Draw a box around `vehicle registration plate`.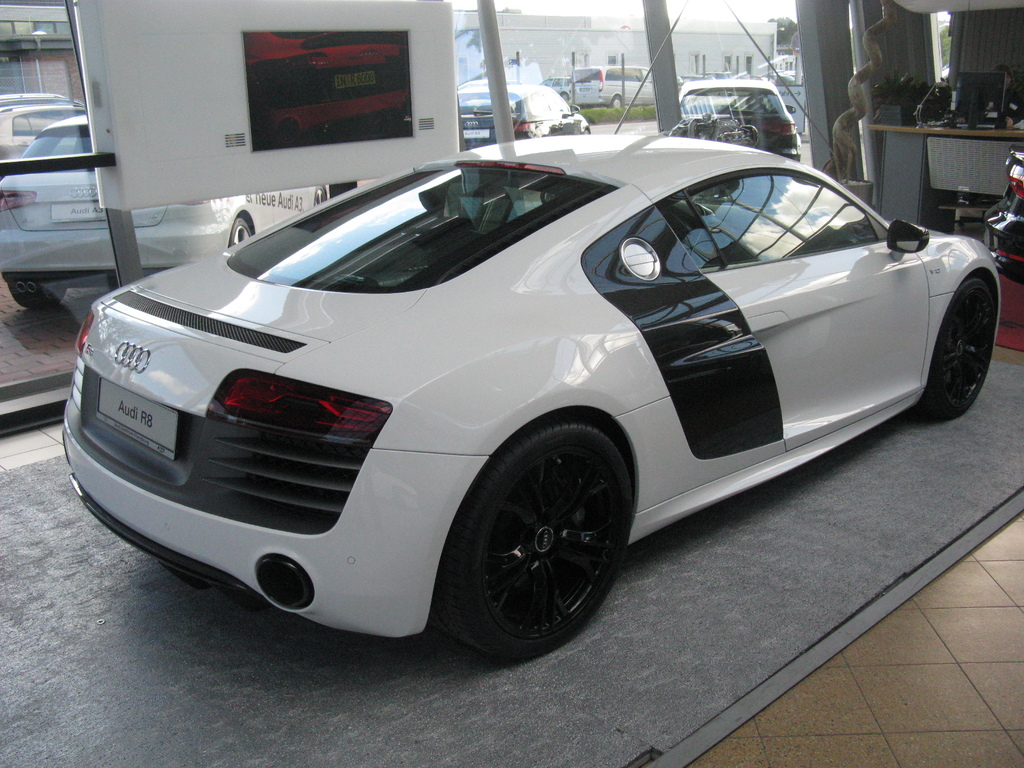
(459,130,490,140).
